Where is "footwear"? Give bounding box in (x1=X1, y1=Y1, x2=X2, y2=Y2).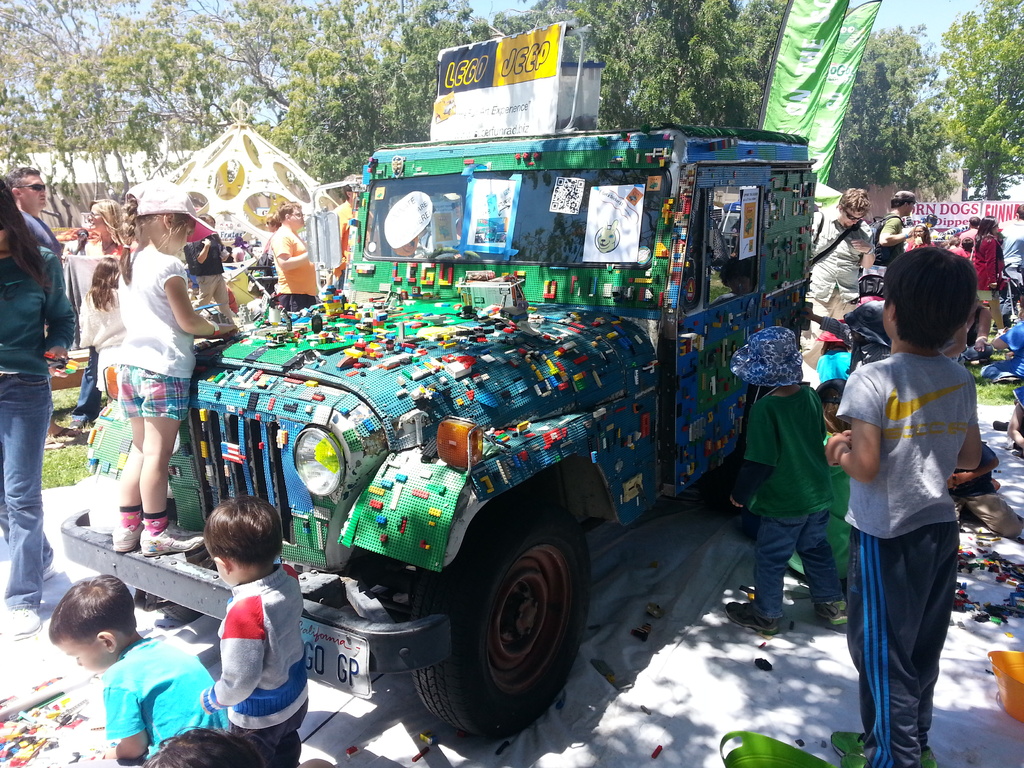
(x1=132, y1=506, x2=207, y2=556).
